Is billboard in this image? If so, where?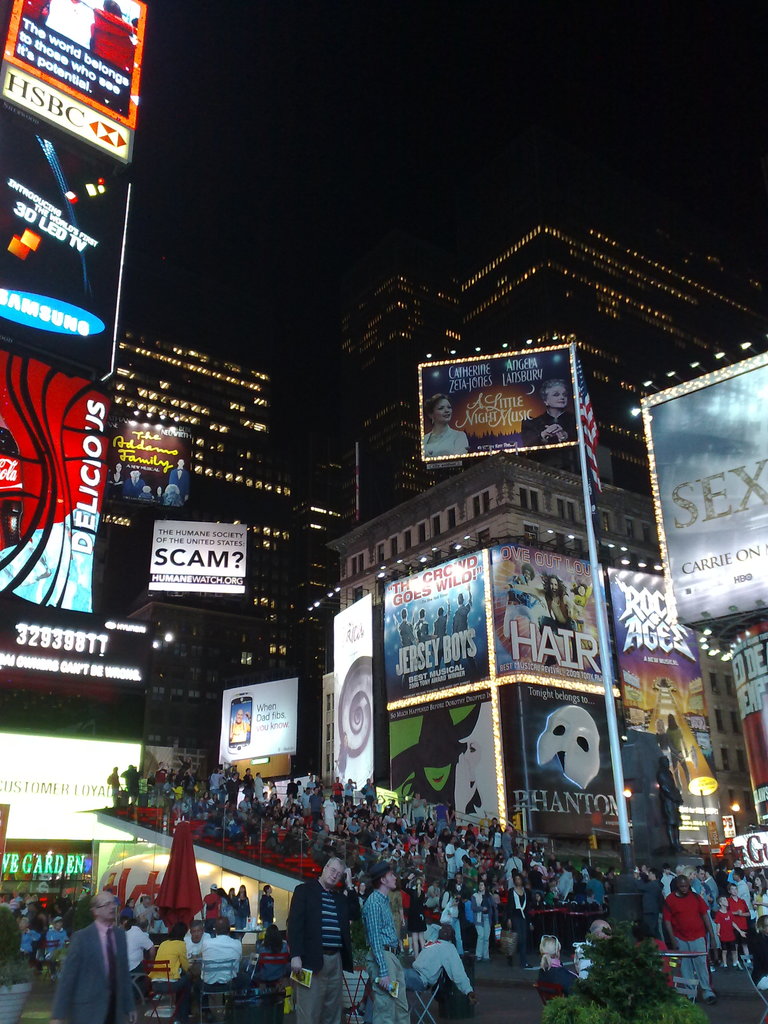
Yes, at <bbox>490, 540, 623, 684</bbox>.
